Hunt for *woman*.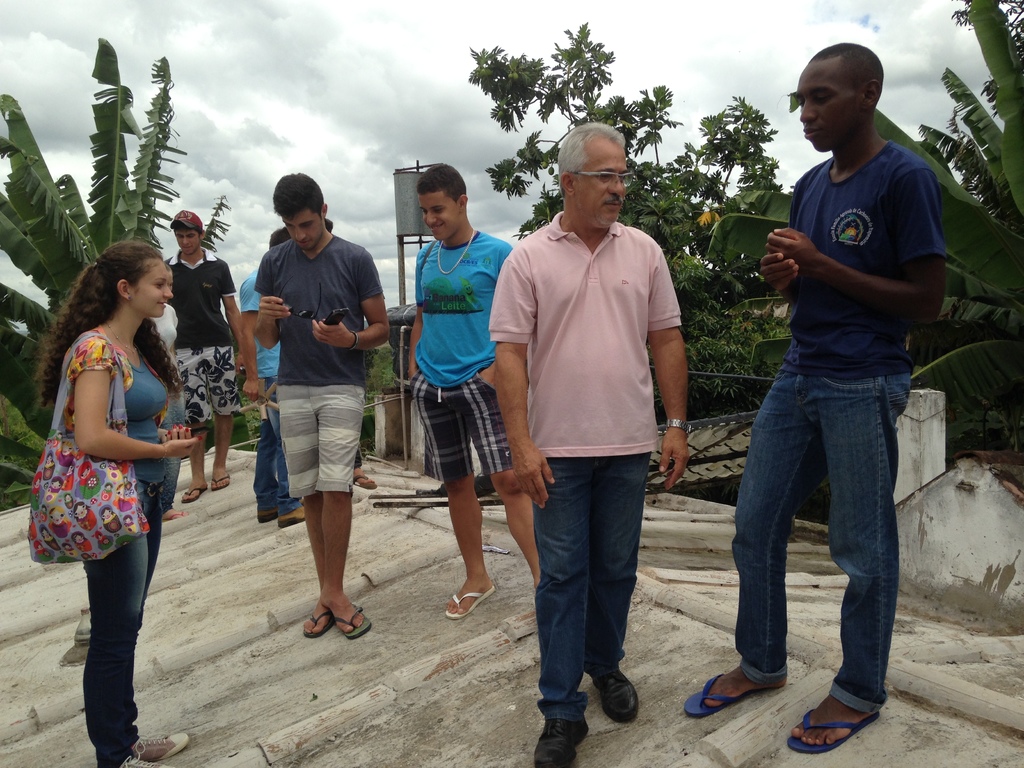
Hunted down at x1=35, y1=212, x2=210, y2=744.
